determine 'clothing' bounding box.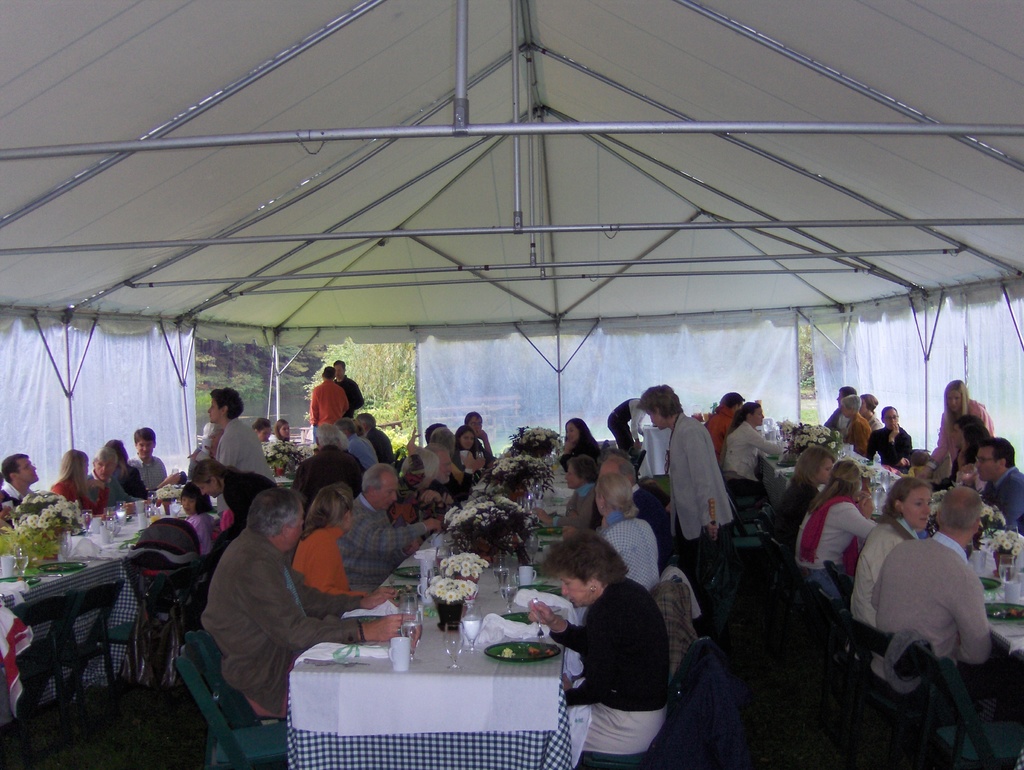
Determined: x1=874 y1=426 x2=915 y2=470.
